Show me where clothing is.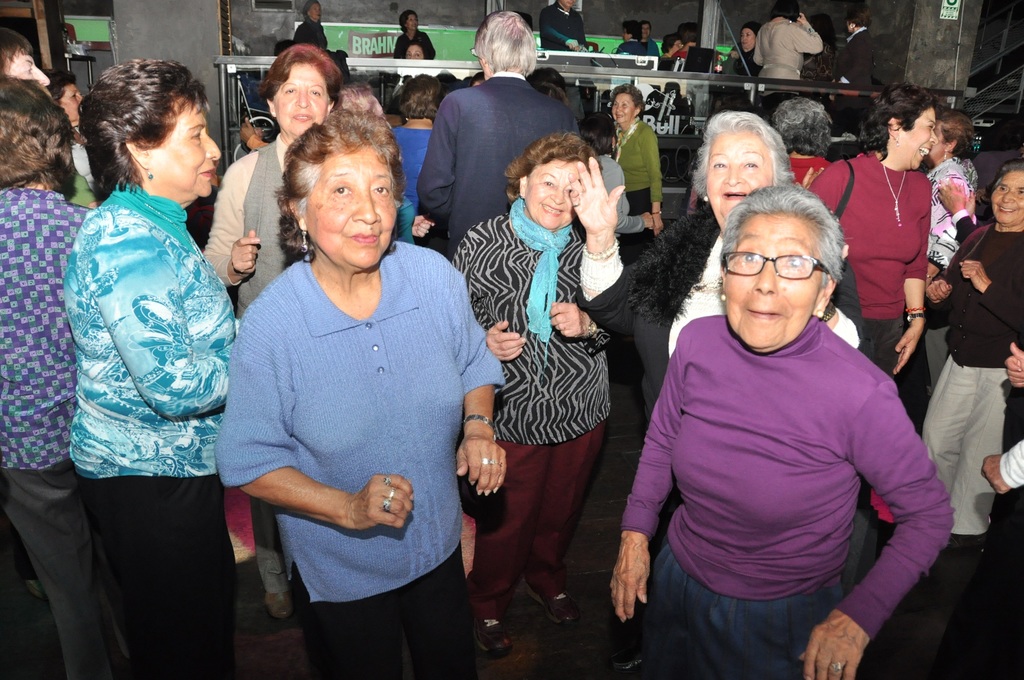
clothing is at BBox(0, 461, 129, 676).
